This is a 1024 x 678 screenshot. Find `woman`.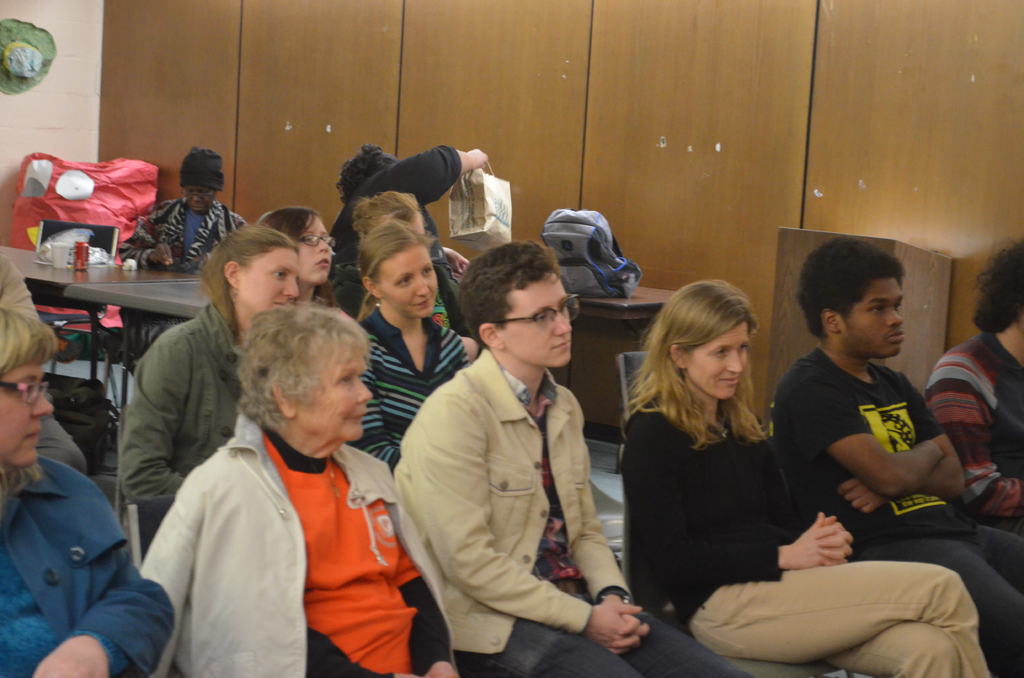
Bounding box: bbox=[617, 280, 995, 677].
